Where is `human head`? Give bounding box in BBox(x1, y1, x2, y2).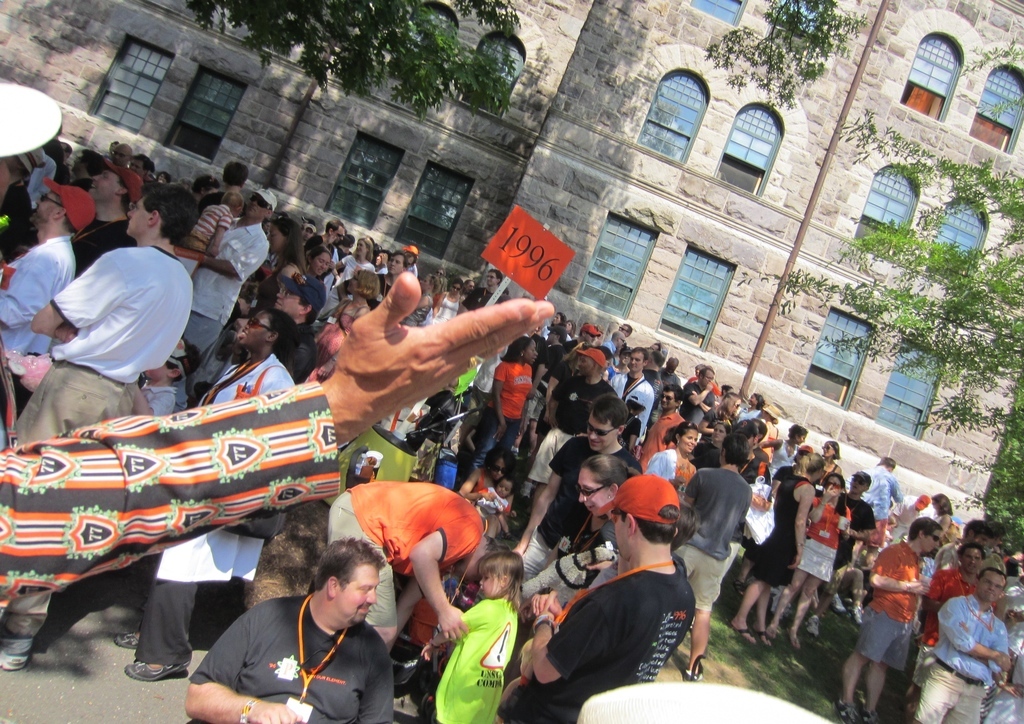
BBox(29, 181, 94, 229).
